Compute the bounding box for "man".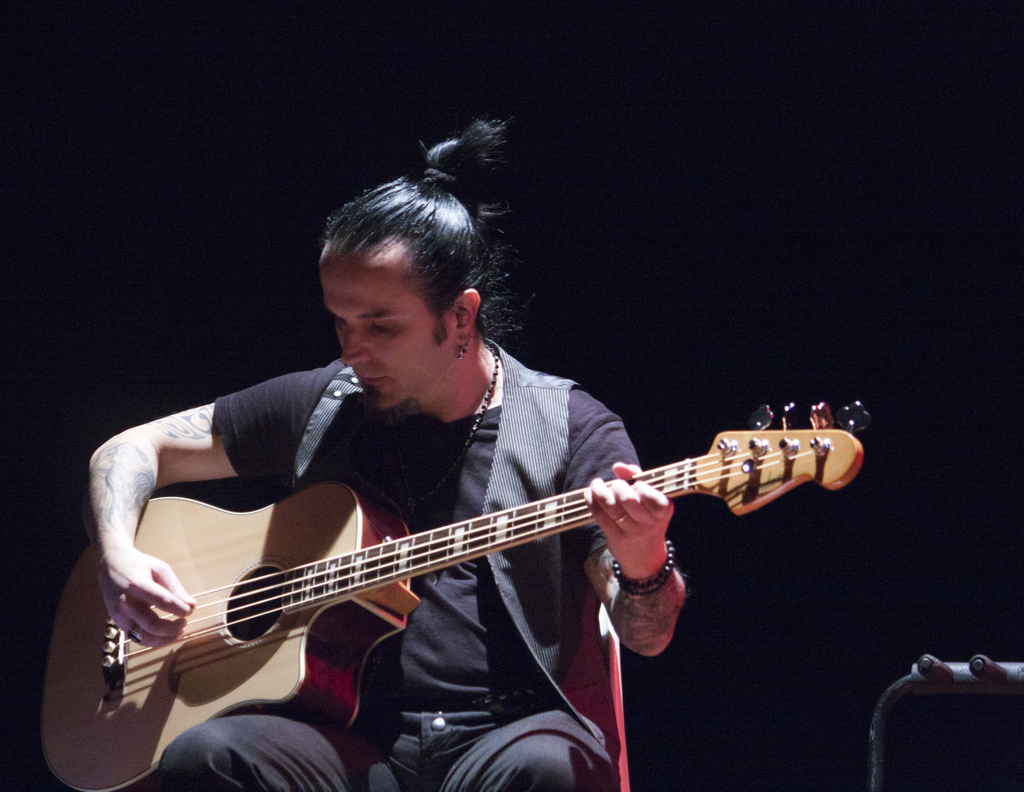
87:115:693:791.
